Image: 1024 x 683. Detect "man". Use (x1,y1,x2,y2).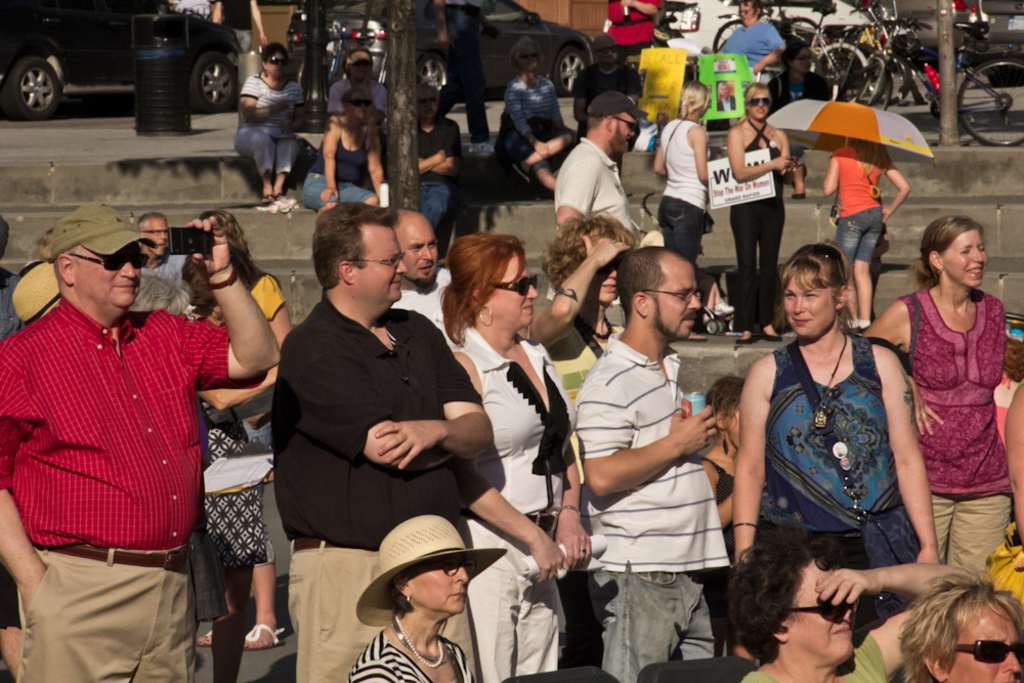
(554,87,644,239).
